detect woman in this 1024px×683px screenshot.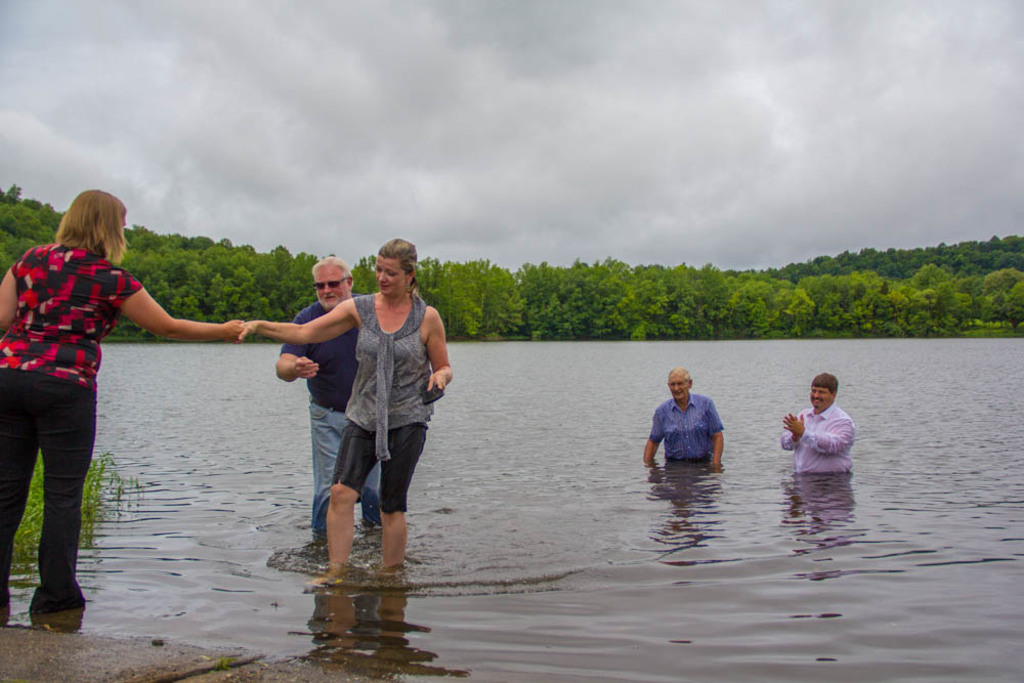
Detection: rect(230, 237, 460, 575).
